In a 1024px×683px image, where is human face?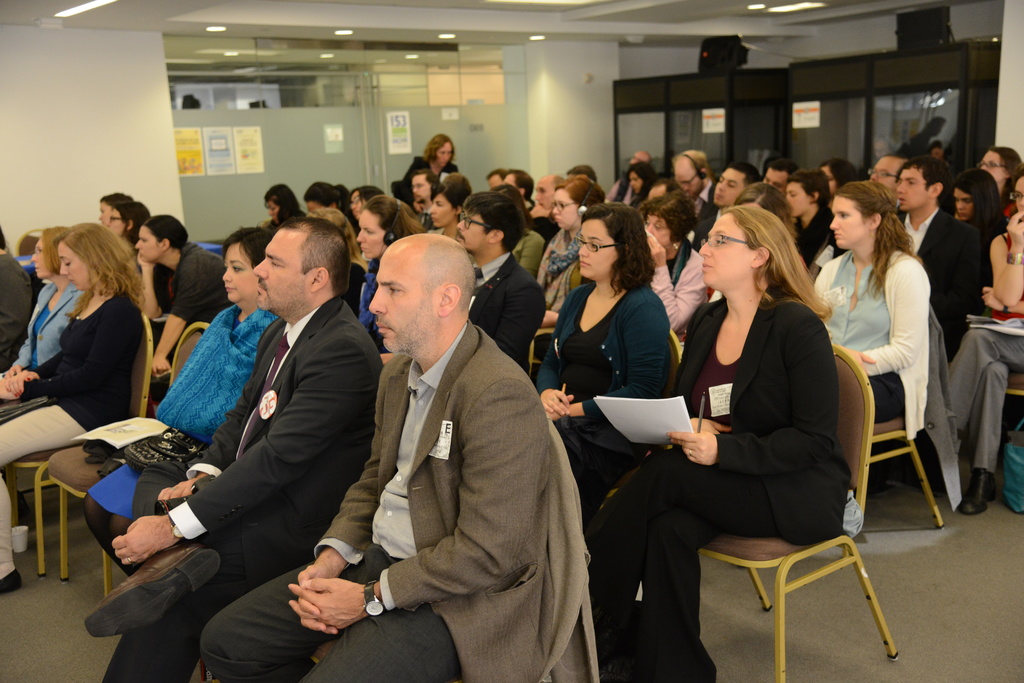
Rect(830, 197, 870, 252).
